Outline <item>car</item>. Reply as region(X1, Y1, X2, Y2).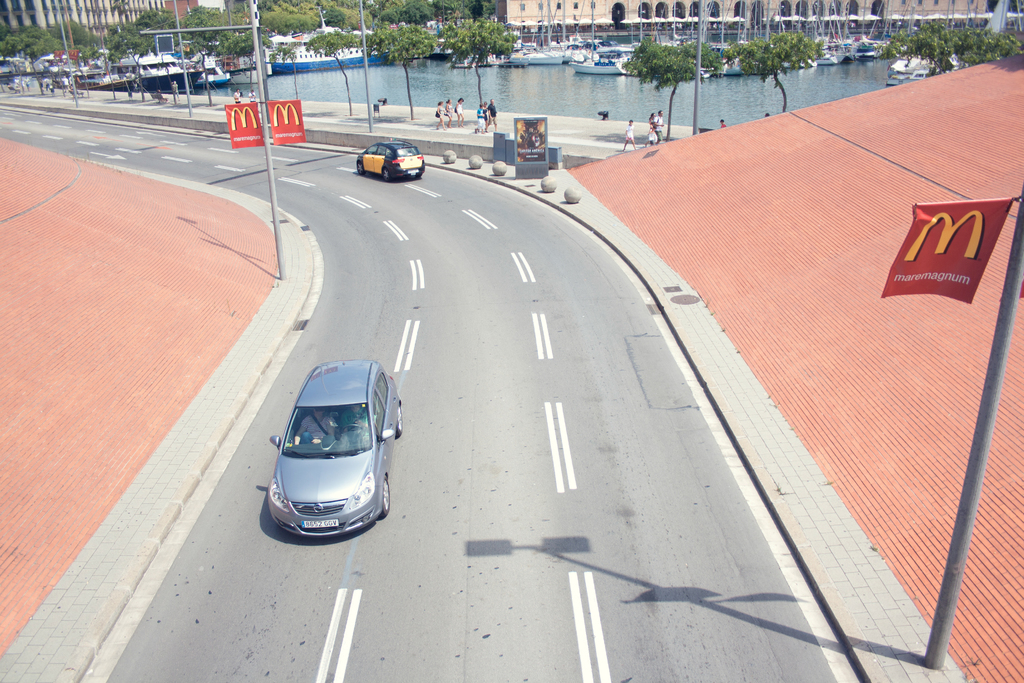
region(263, 360, 407, 541).
